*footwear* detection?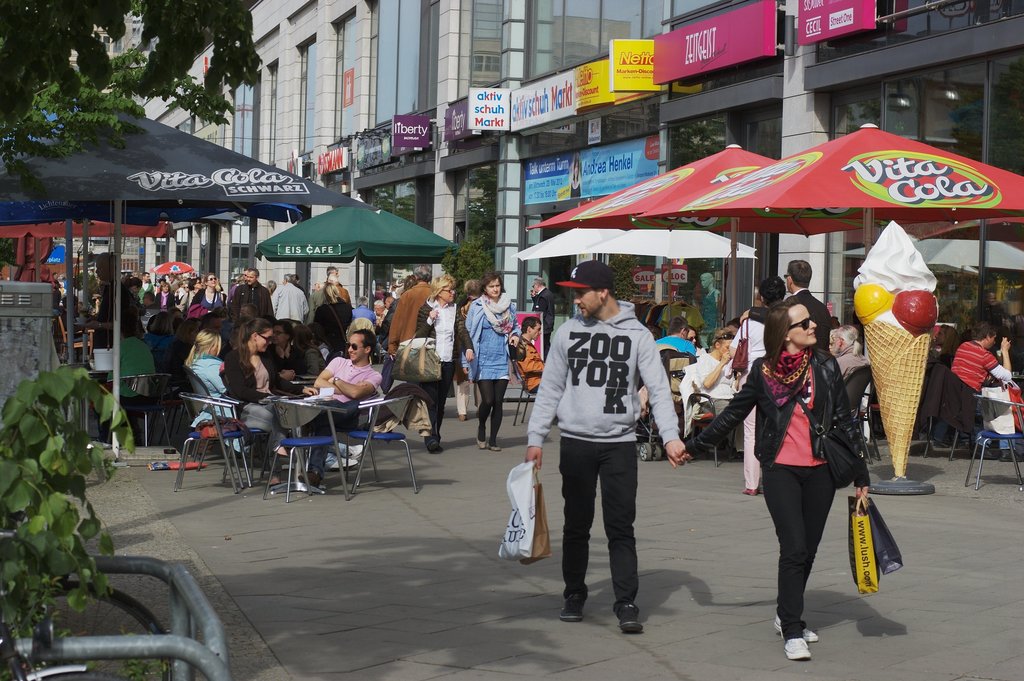
490,446,502,454
